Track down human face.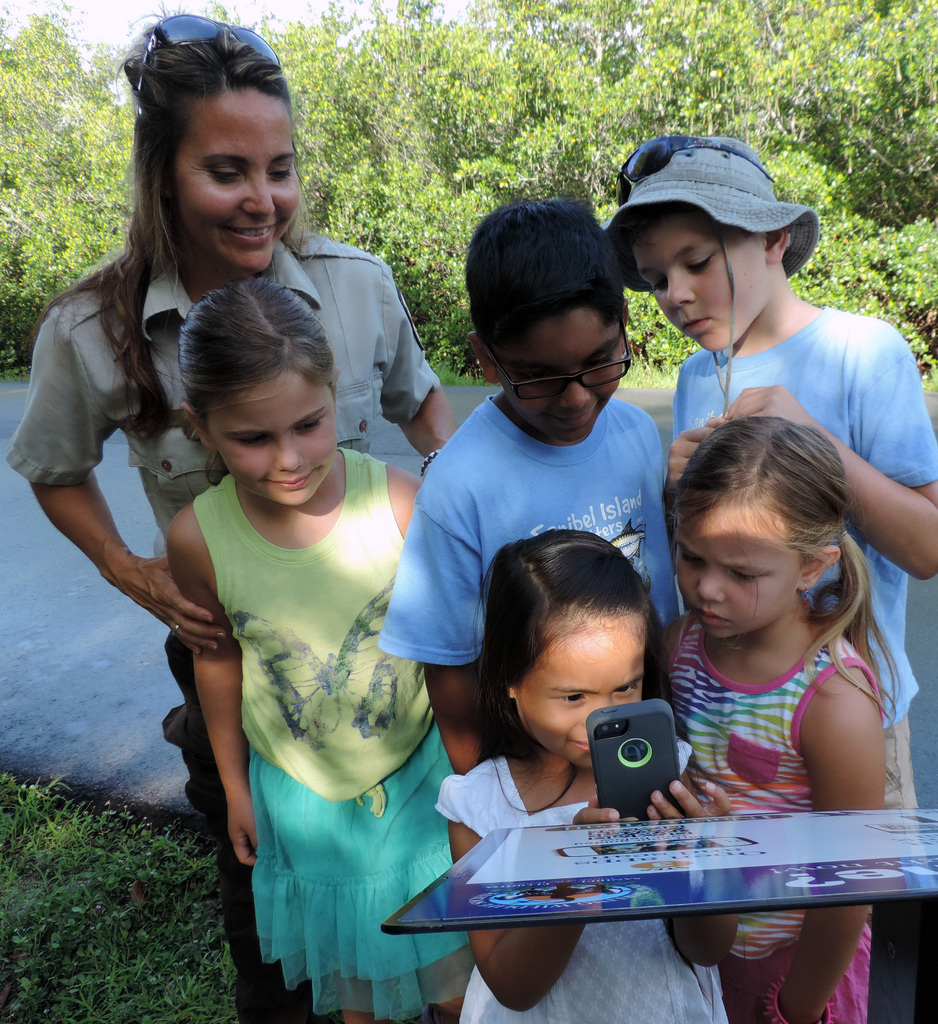
Tracked to (170,92,303,276).
